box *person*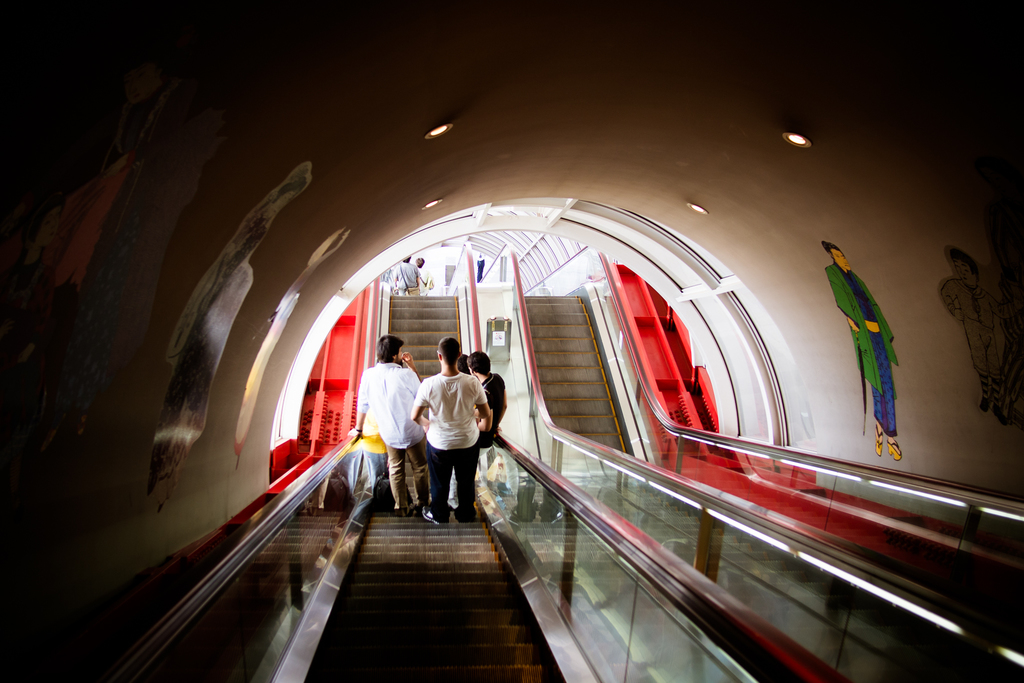
{"x1": 456, "y1": 356, "x2": 471, "y2": 506}
